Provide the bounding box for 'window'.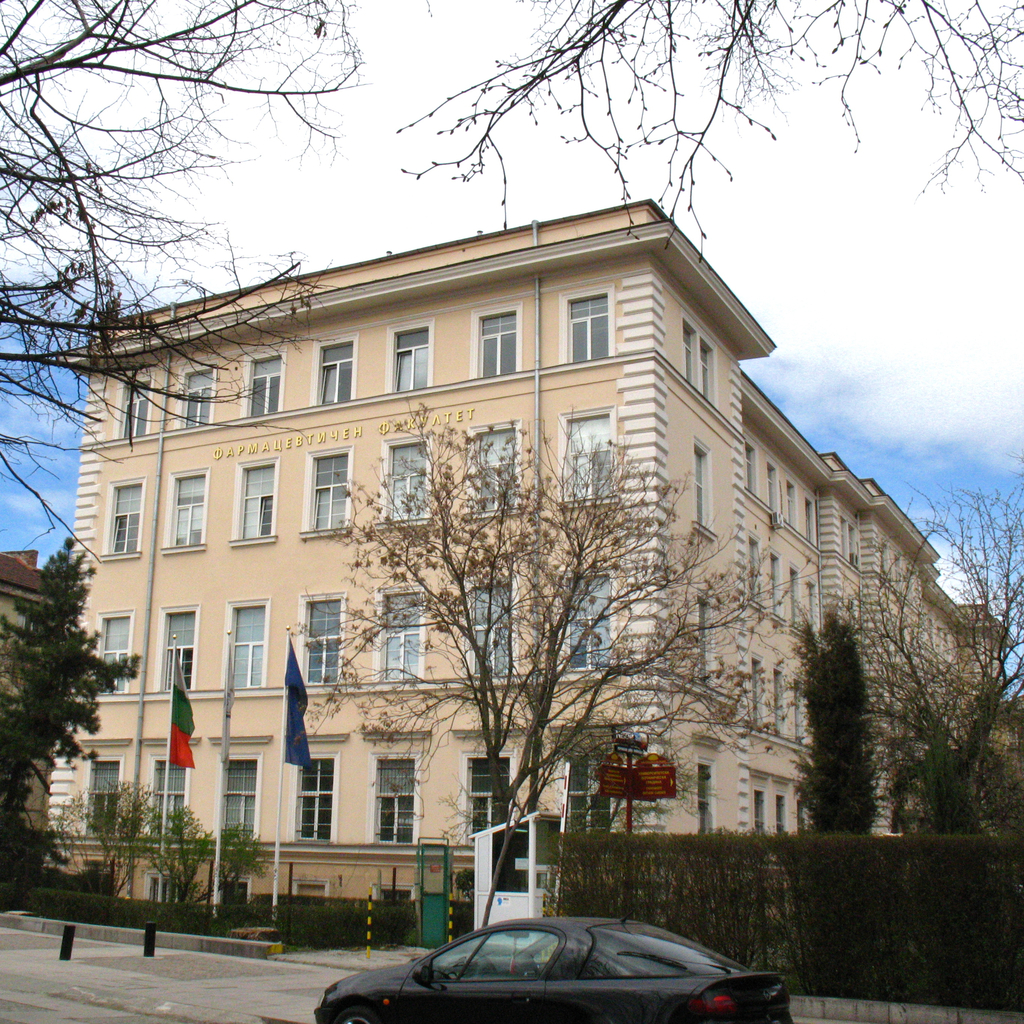
bbox=(176, 477, 206, 540).
